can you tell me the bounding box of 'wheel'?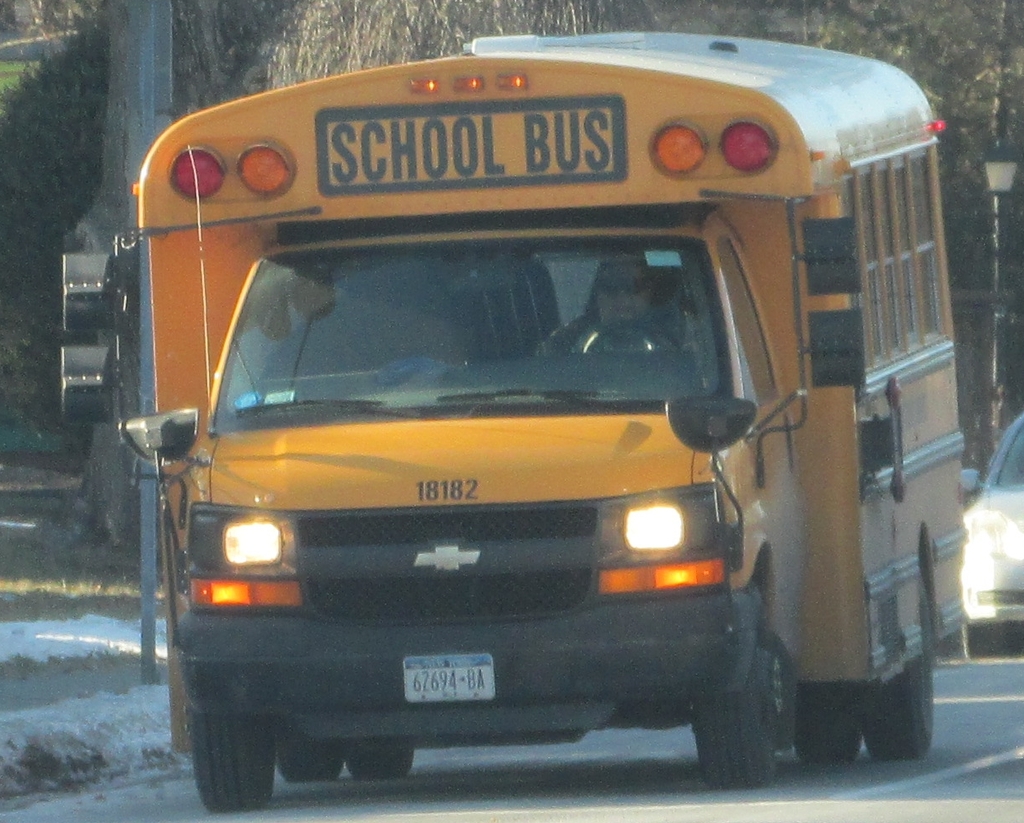
351, 746, 411, 772.
